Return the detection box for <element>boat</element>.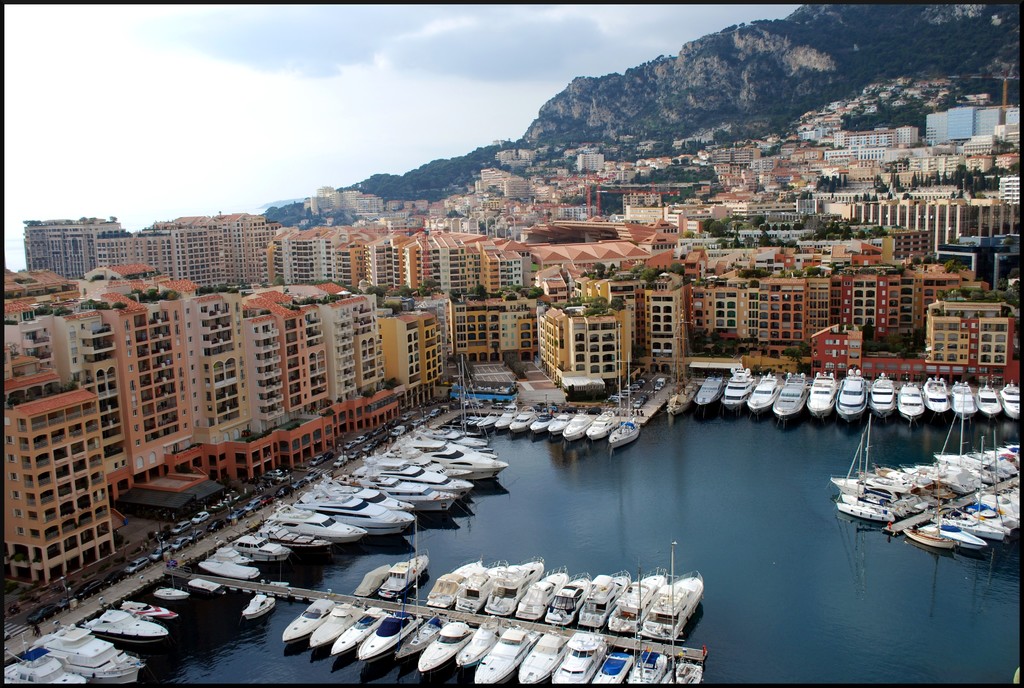
[586, 407, 615, 436].
